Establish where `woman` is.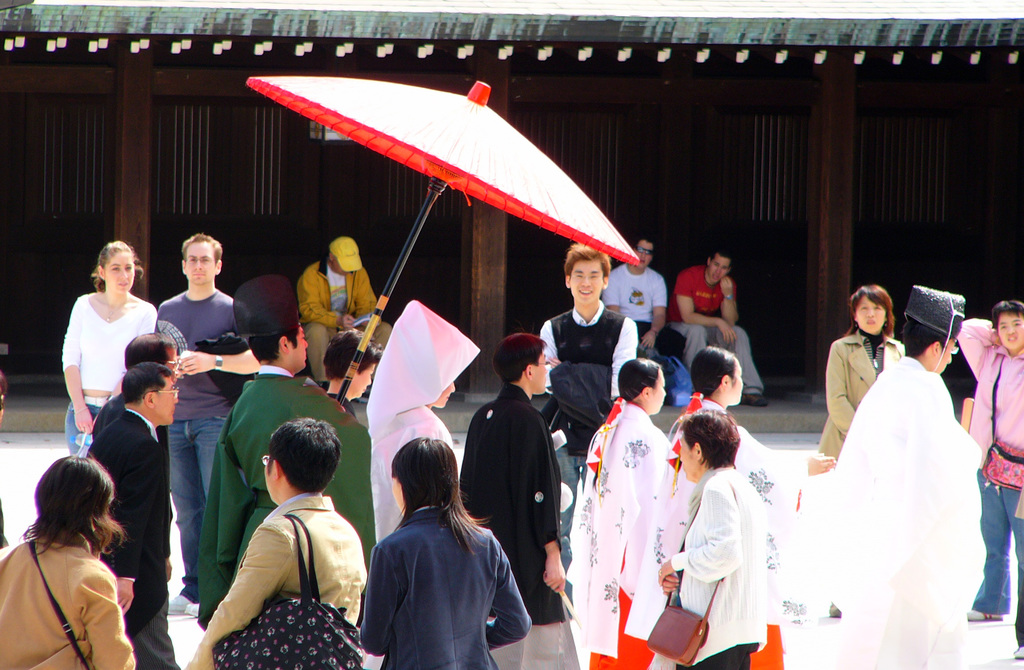
Established at [0,452,147,669].
